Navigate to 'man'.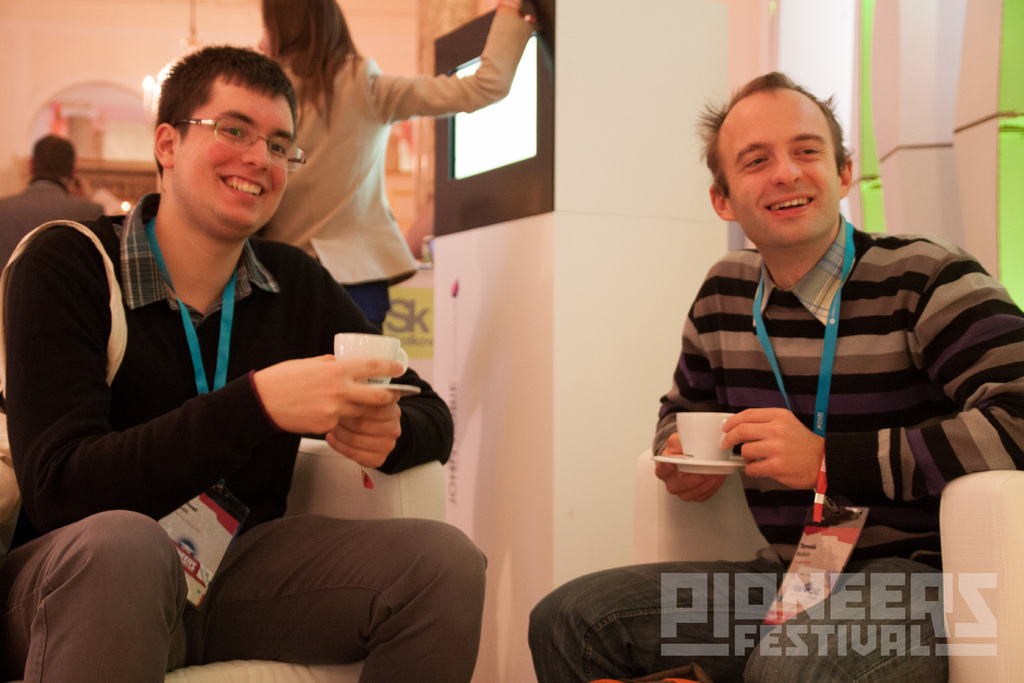
Navigation target: [x1=523, y1=70, x2=1023, y2=682].
